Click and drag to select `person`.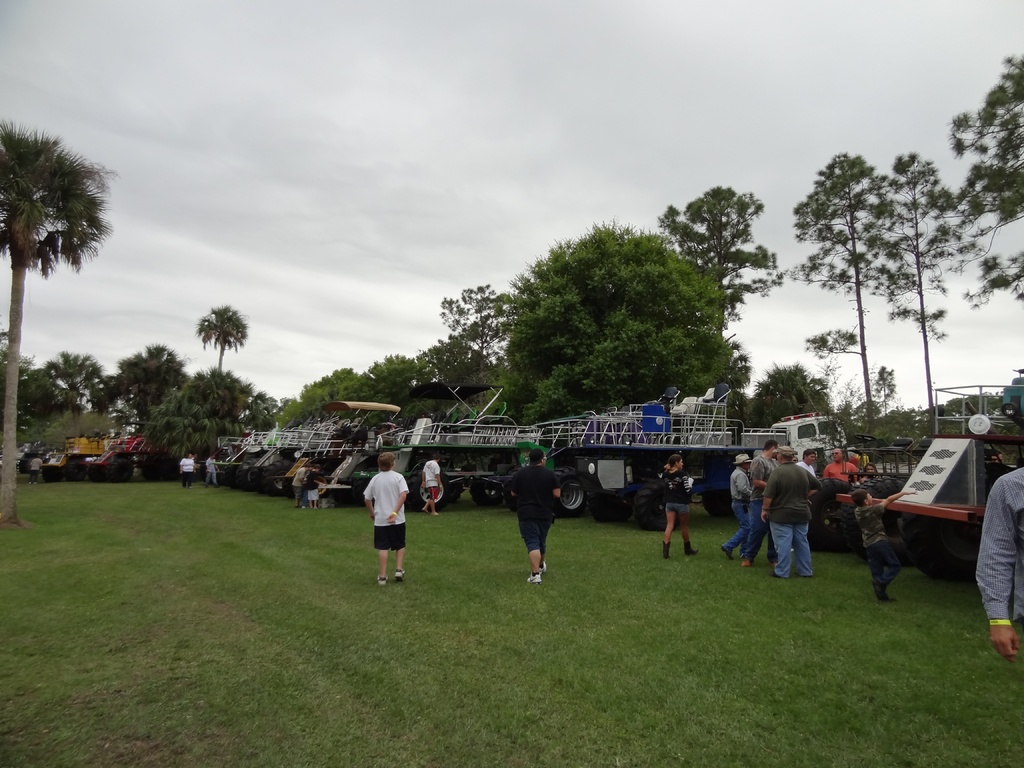
Selection: [849,488,920,605].
